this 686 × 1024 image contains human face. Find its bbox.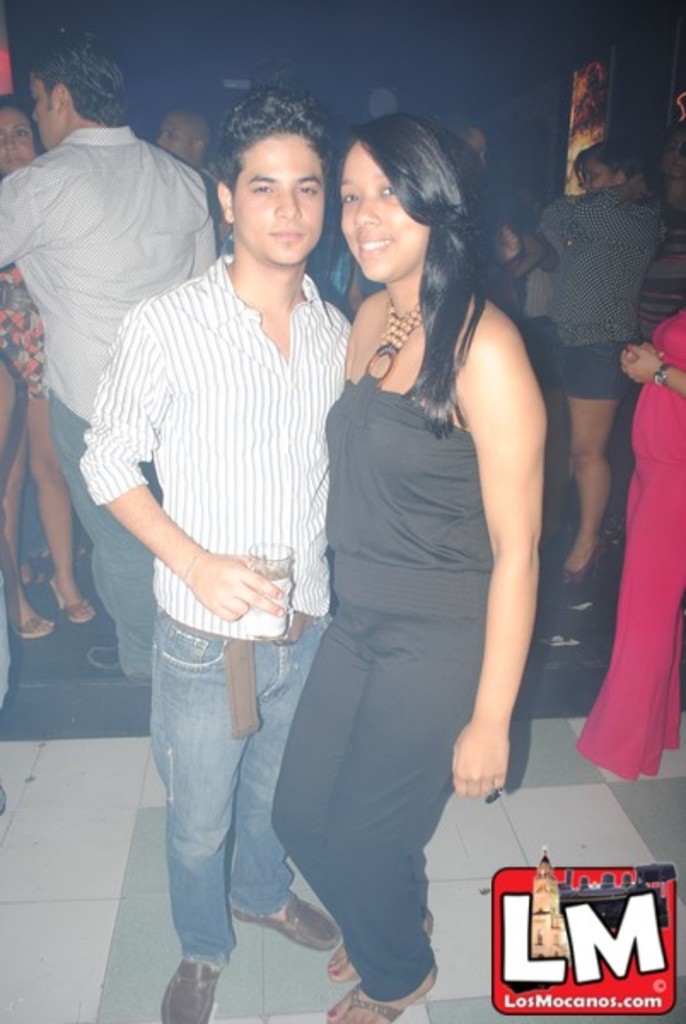
select_region(237, 128, 326, 268).
